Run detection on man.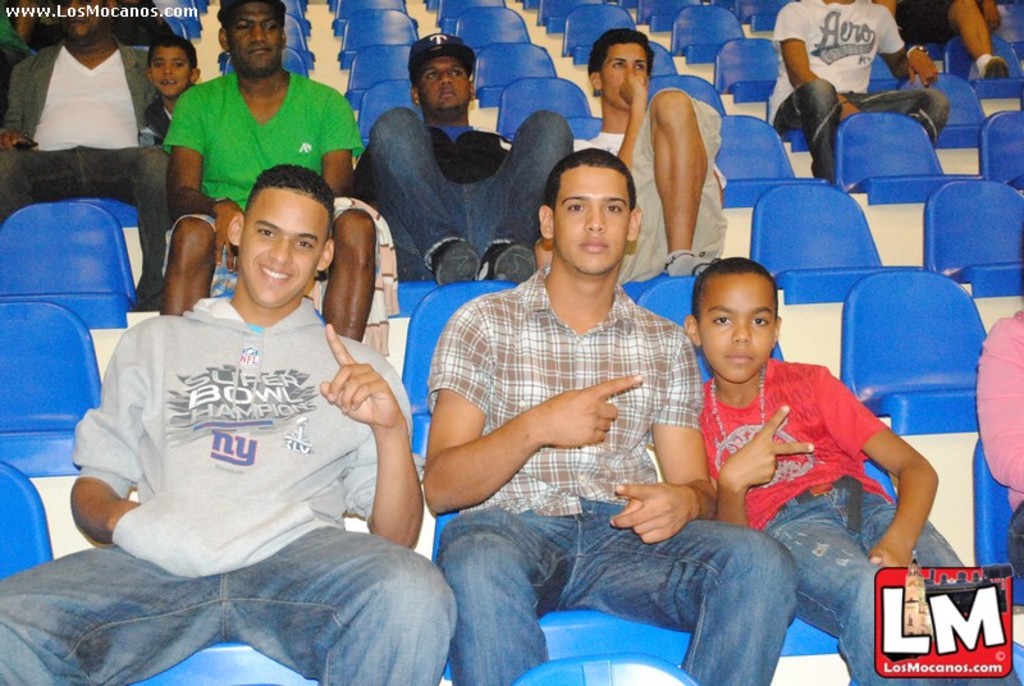
Result: bbox=(424, 150, 794, 685).
